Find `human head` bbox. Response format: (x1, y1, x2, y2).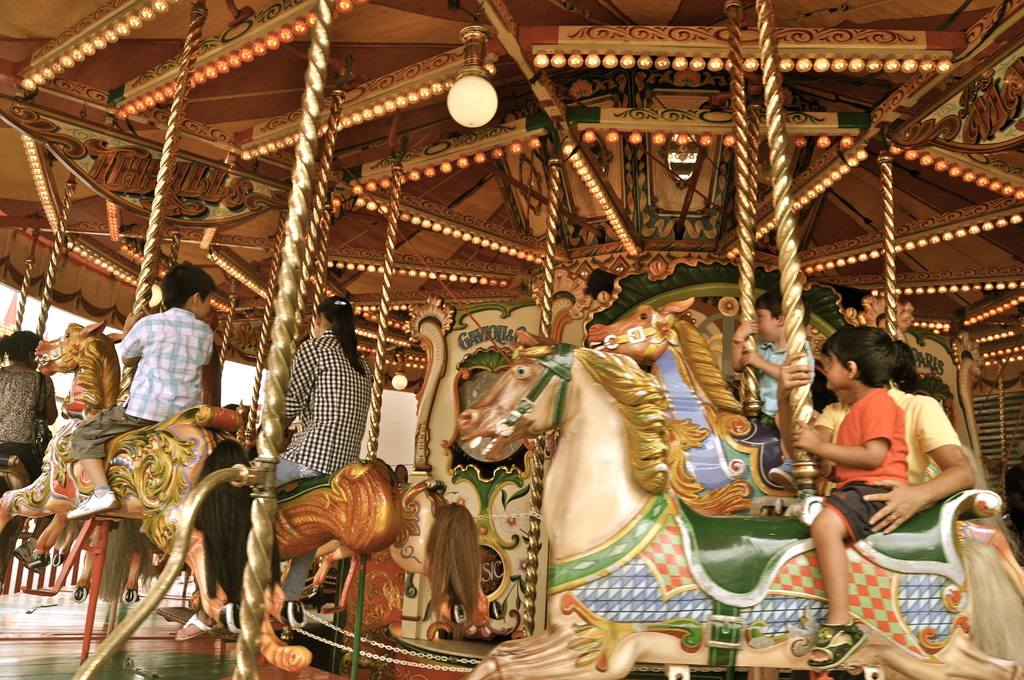
(162, 261, 216, 321).
